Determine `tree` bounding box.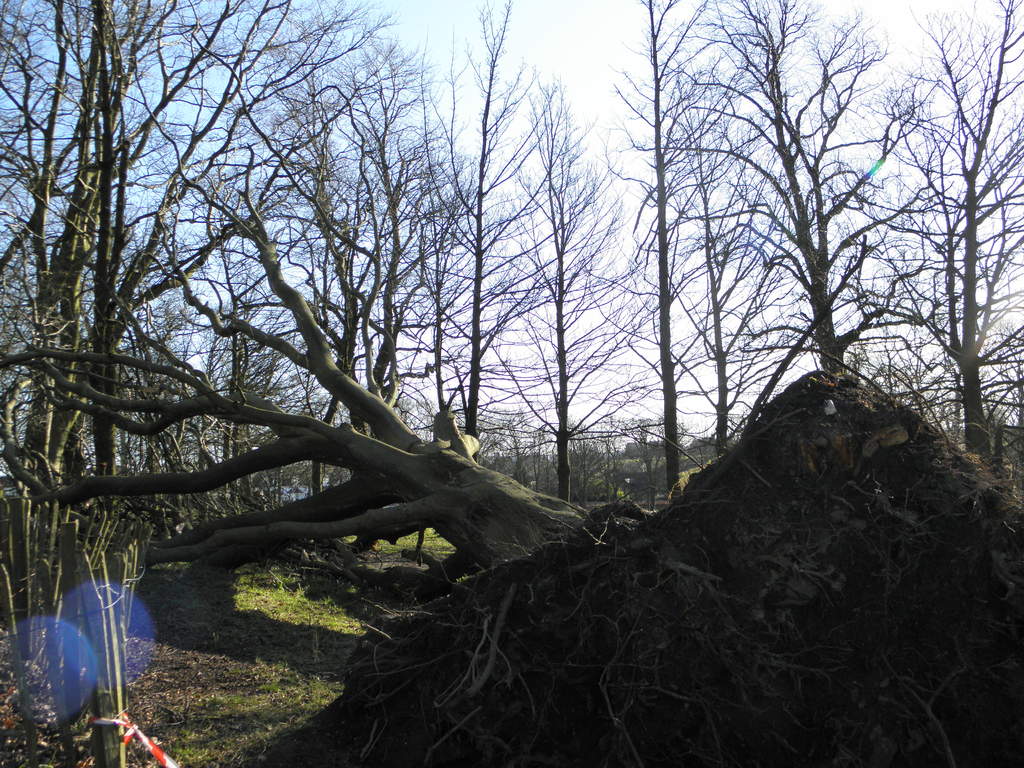
Determined: region(250, 8, 466, 486).
